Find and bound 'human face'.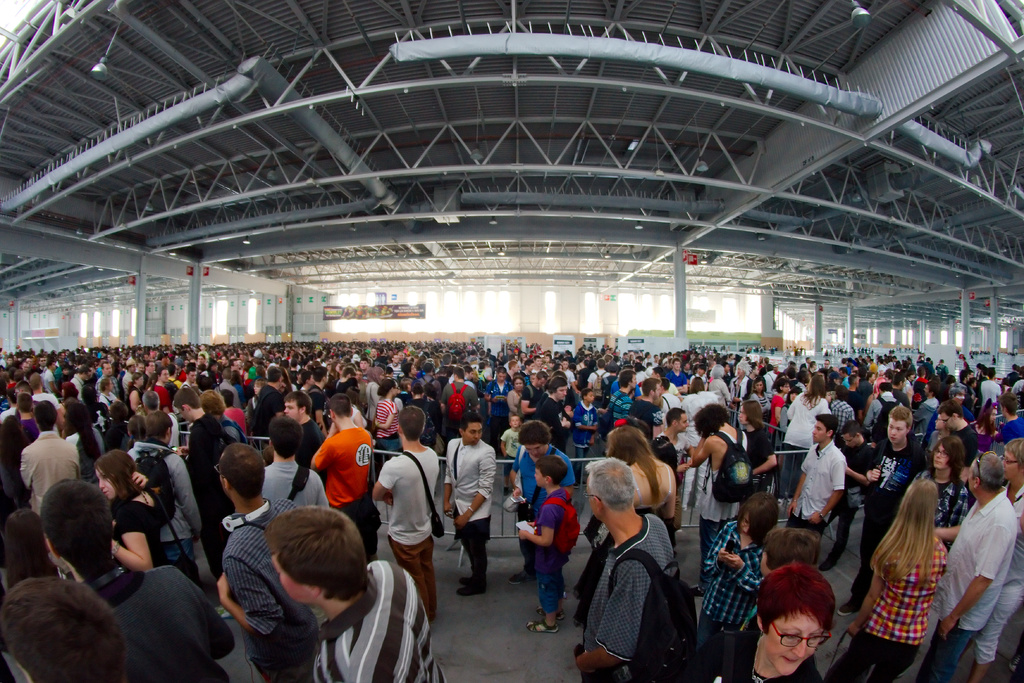
Bound: {"left": 554, "top": 381, "right": 567, "bottom": 401}.
